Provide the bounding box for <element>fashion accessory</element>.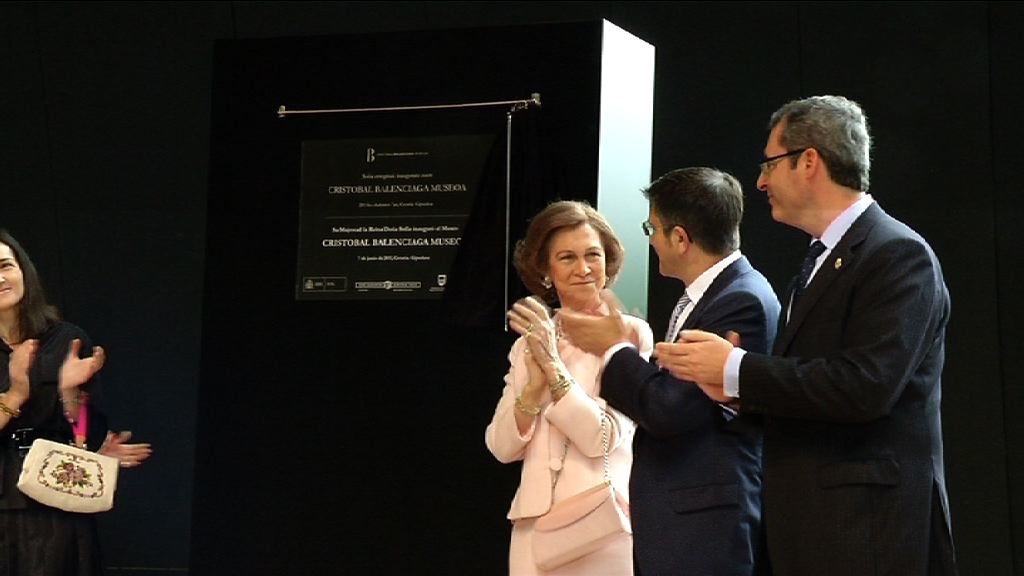
bbox=[17, 436, 119, 515].
